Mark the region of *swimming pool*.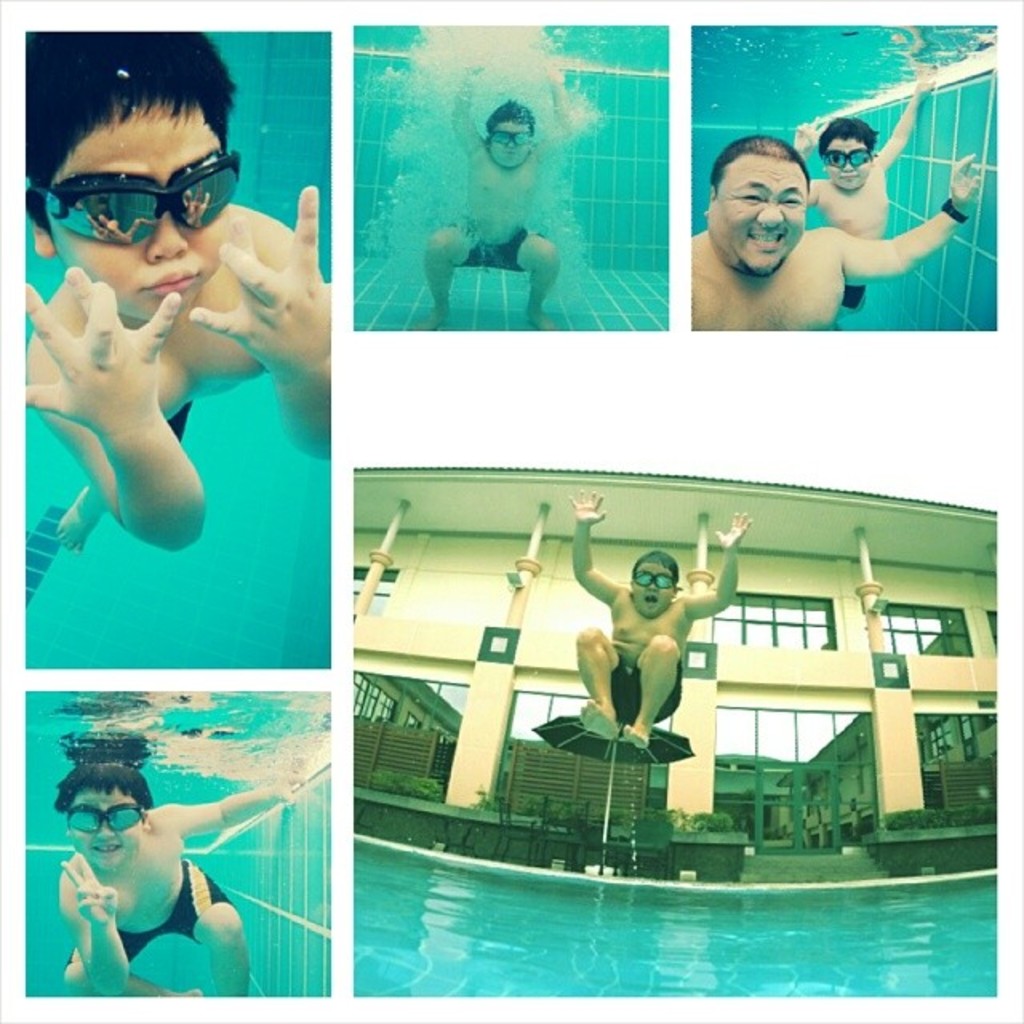
Region: [x1=688, y1=22, x2=1010, y2=350].
